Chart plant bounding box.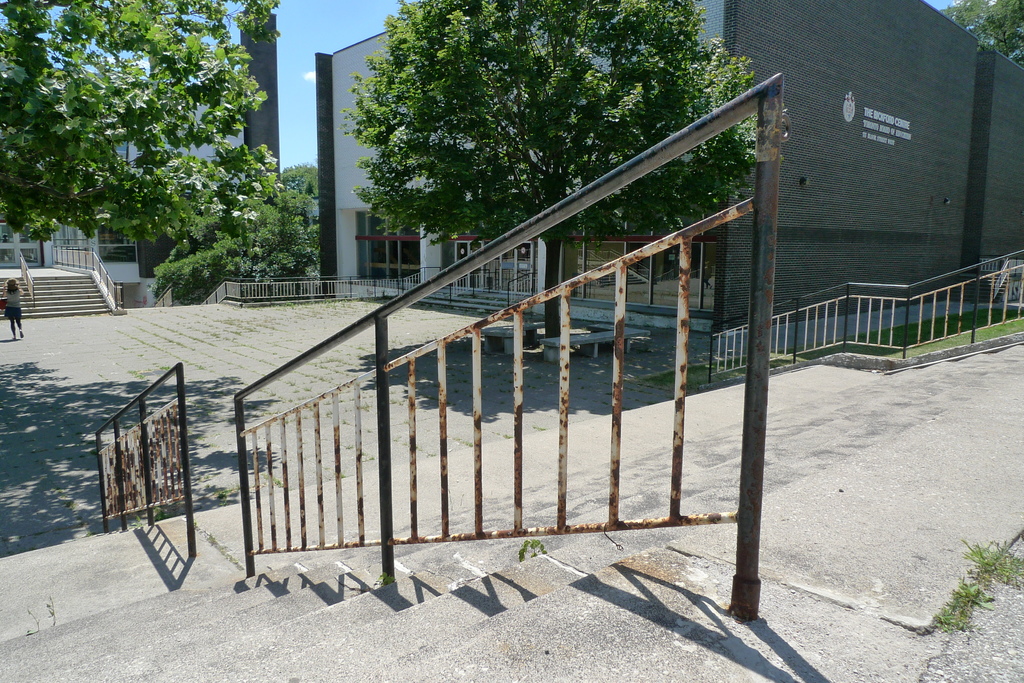
Charted: 25 606 42 636.
